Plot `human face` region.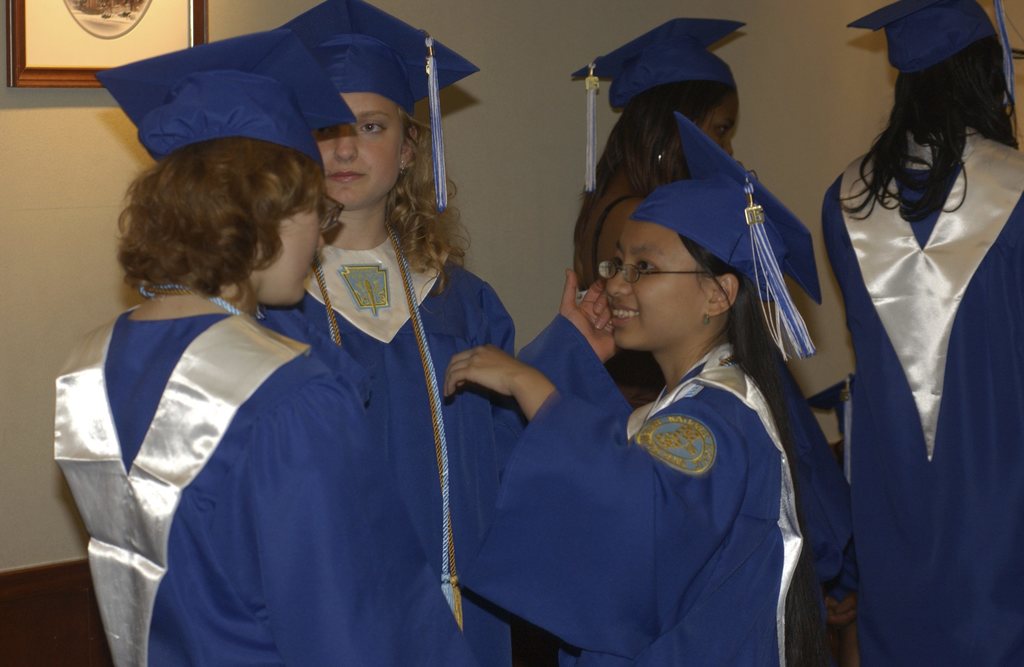
Plotted at Rect(706, 95, 738, 157).
